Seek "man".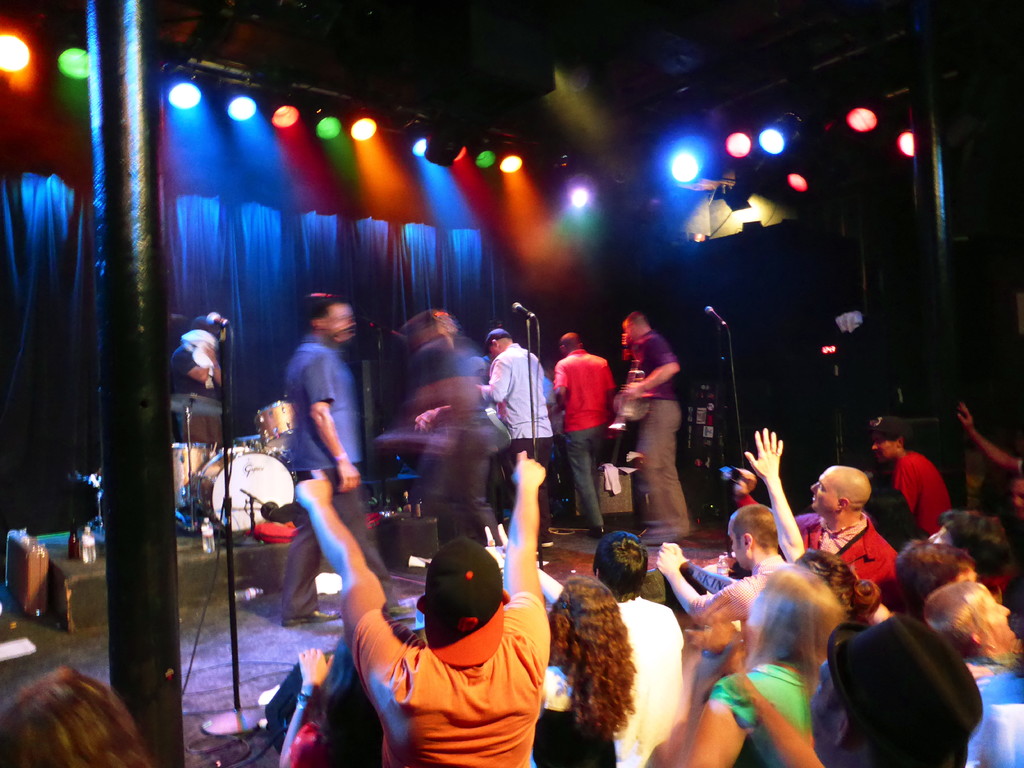
box=[655, 501, 787, 648].
